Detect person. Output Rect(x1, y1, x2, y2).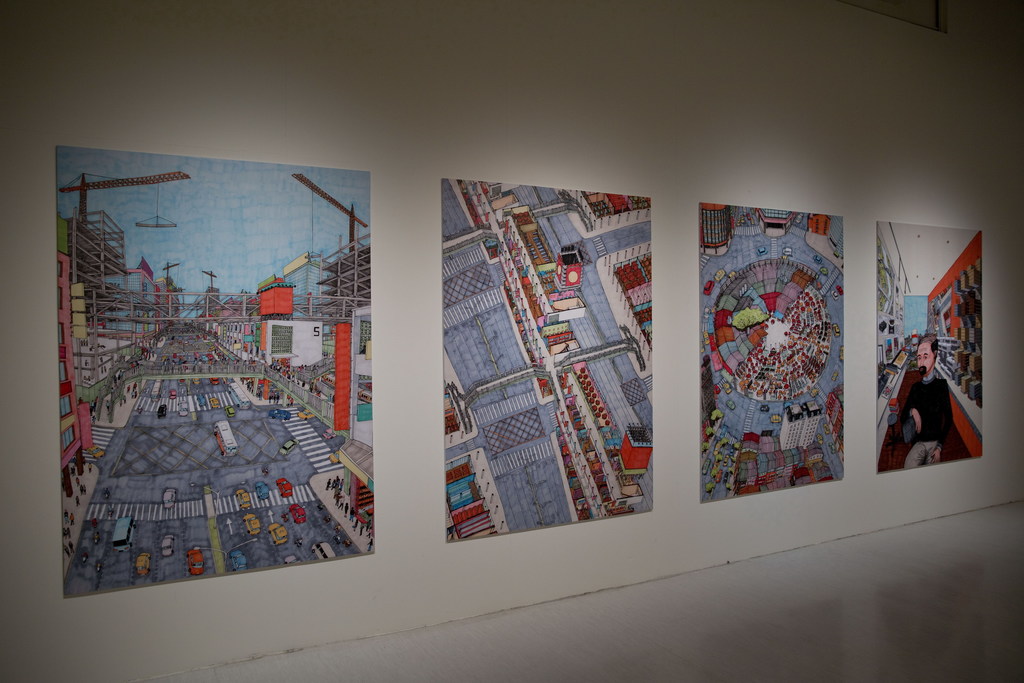
Rect(903, 338, 956, 470).
